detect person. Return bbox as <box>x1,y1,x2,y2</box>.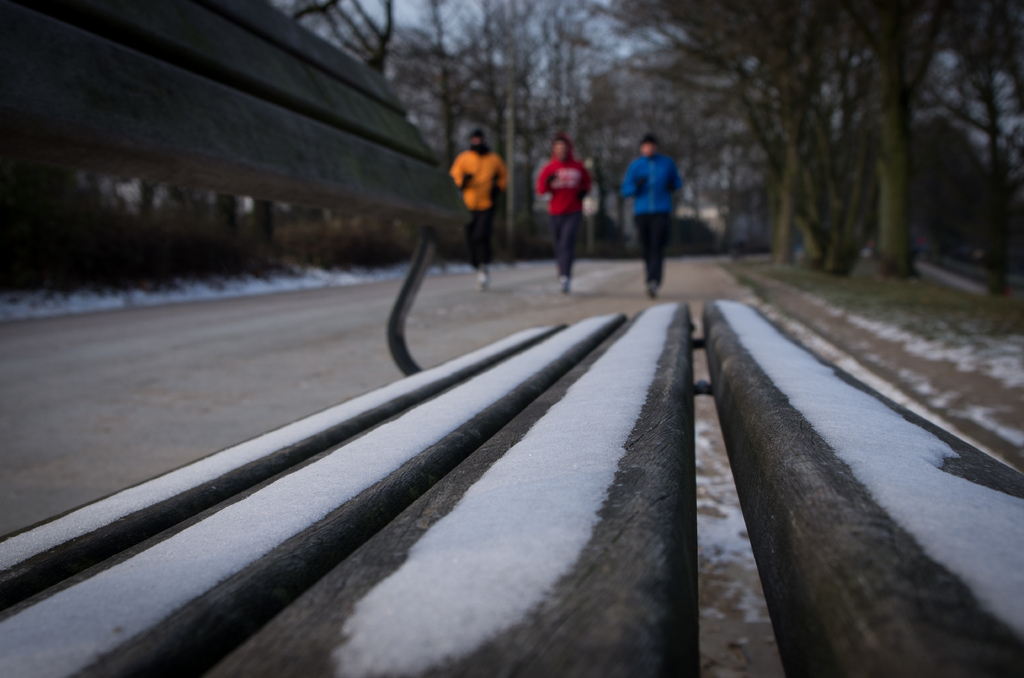
<box>449,129,506,290</box>.
